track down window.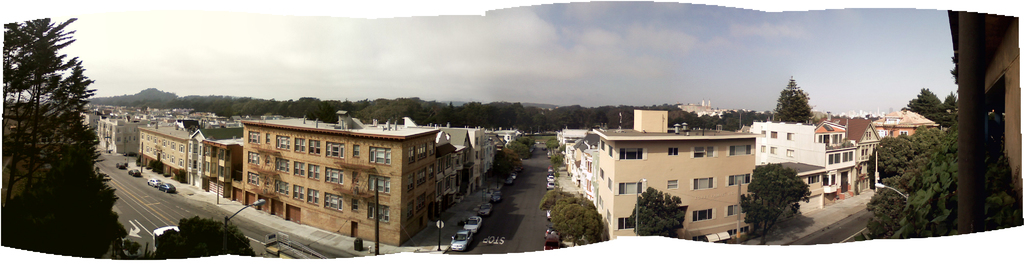
Tracked to detection(273, 157, 289, 172).
